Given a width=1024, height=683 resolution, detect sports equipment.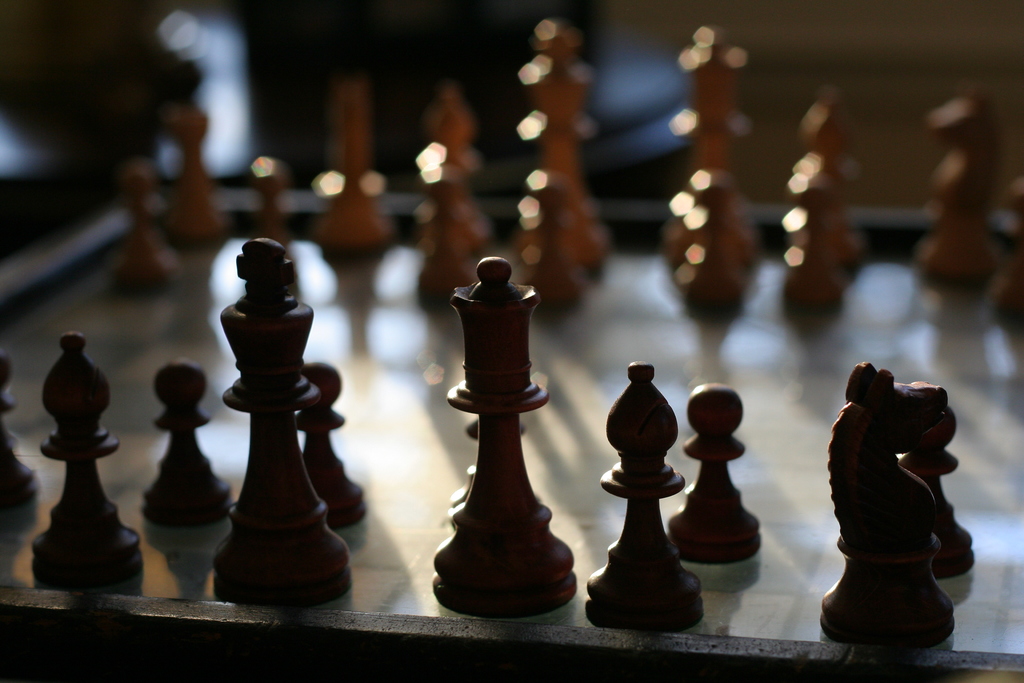
locate(435, 251, 581, 612).
